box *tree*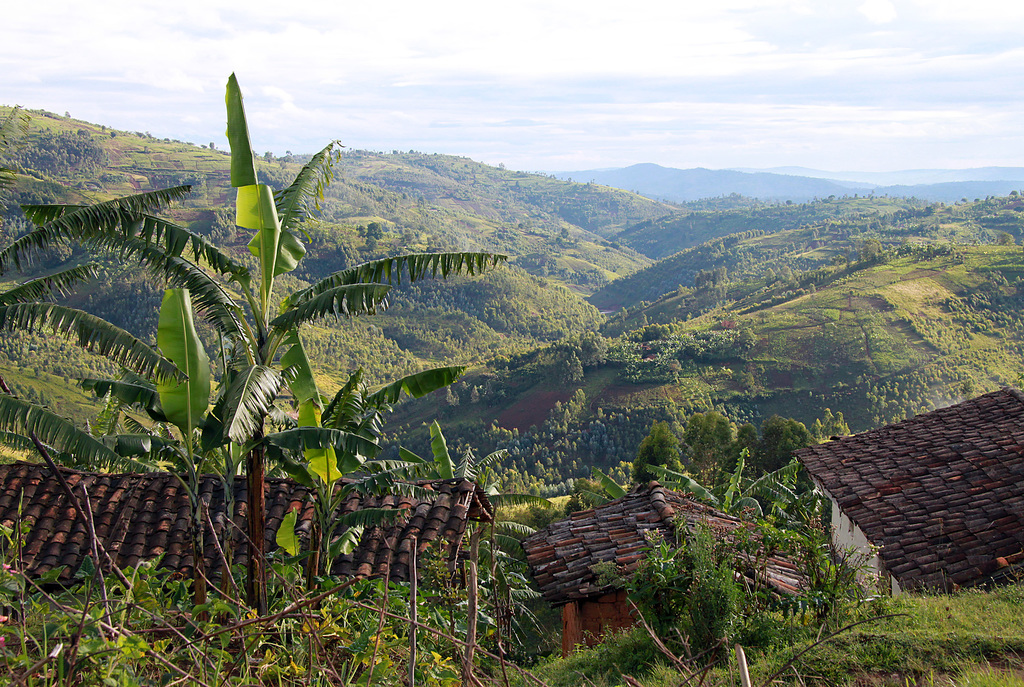
rect(207, 141, 218, 151)
